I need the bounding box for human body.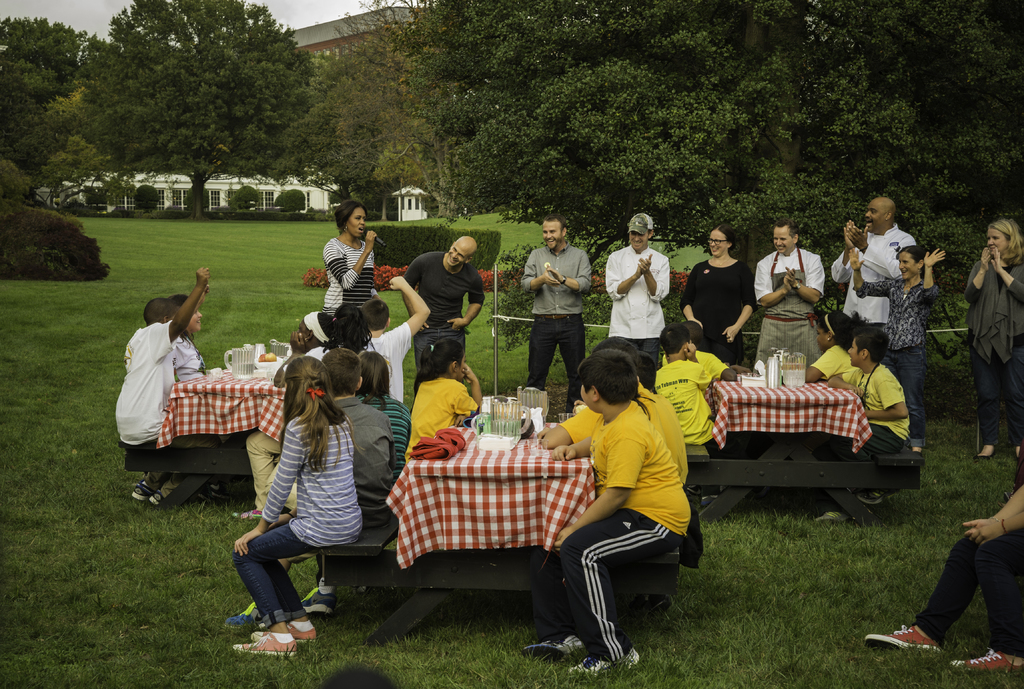
Here it is: region(966, 246, 1023, 462).
